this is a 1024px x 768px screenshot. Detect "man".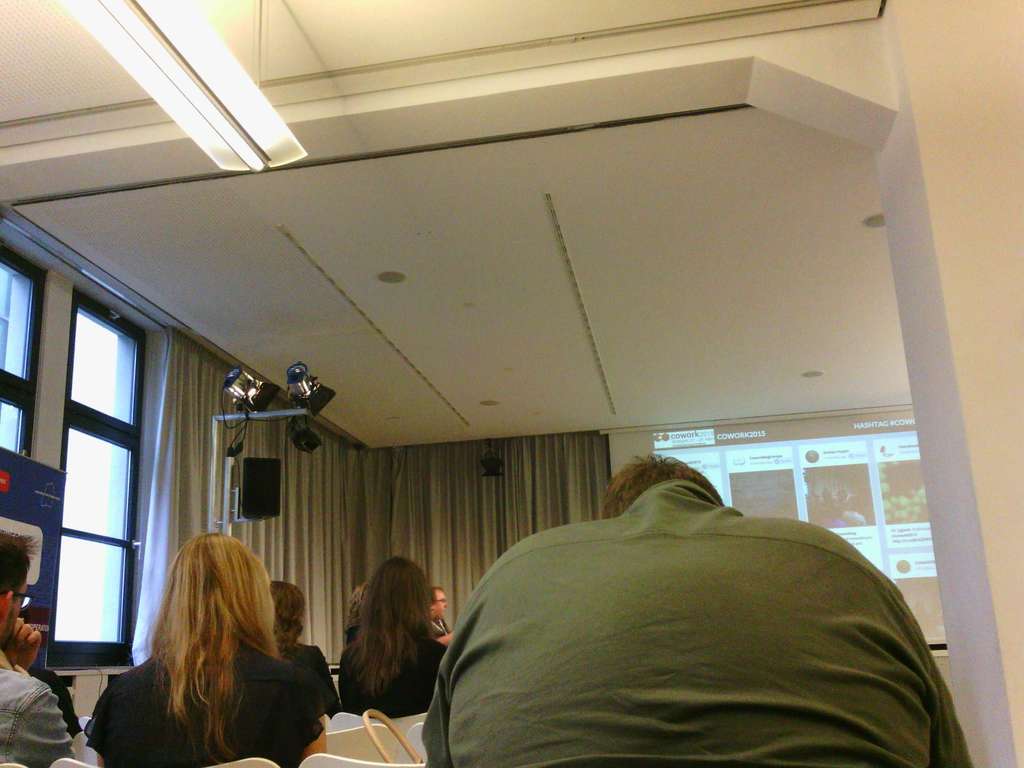
select_region(424, 453, 972, 767).
